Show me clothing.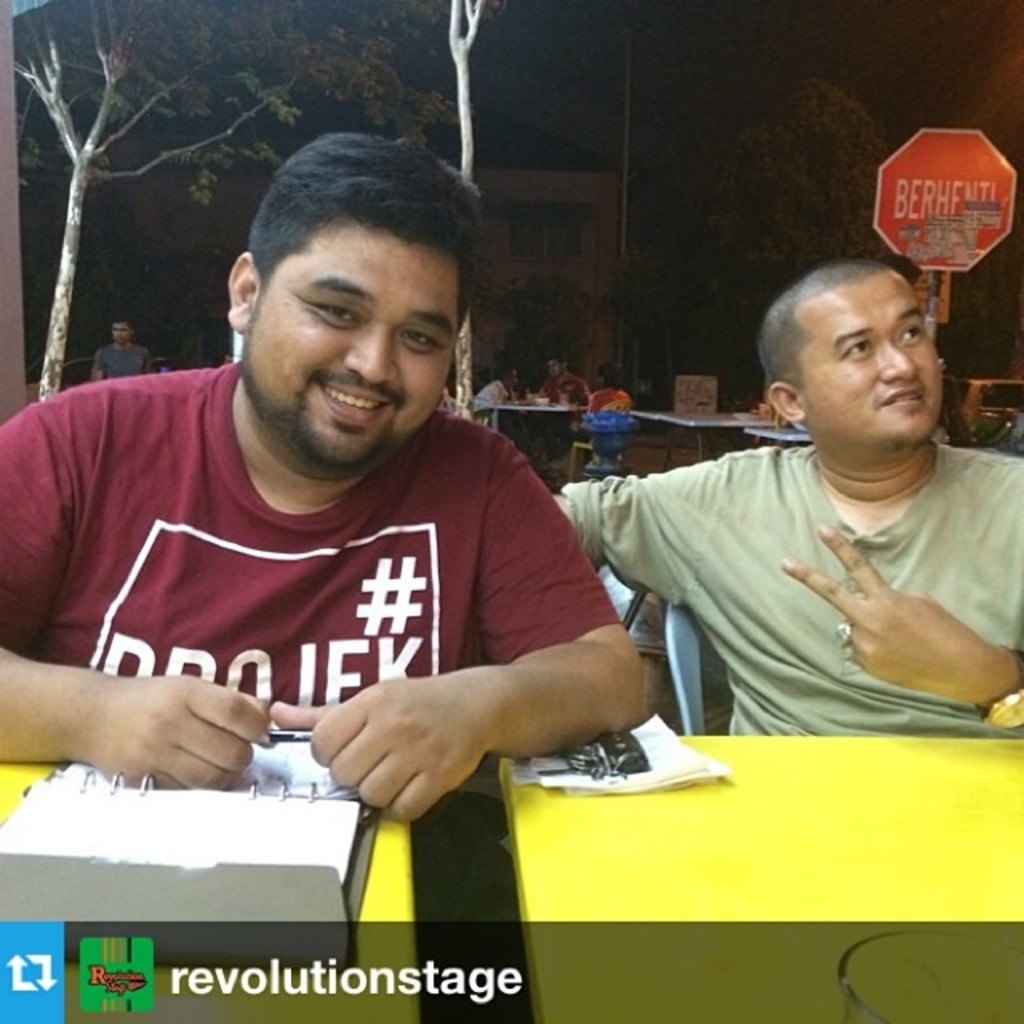
clothing is here: <region>555, 435, 1022, 728</region>.
